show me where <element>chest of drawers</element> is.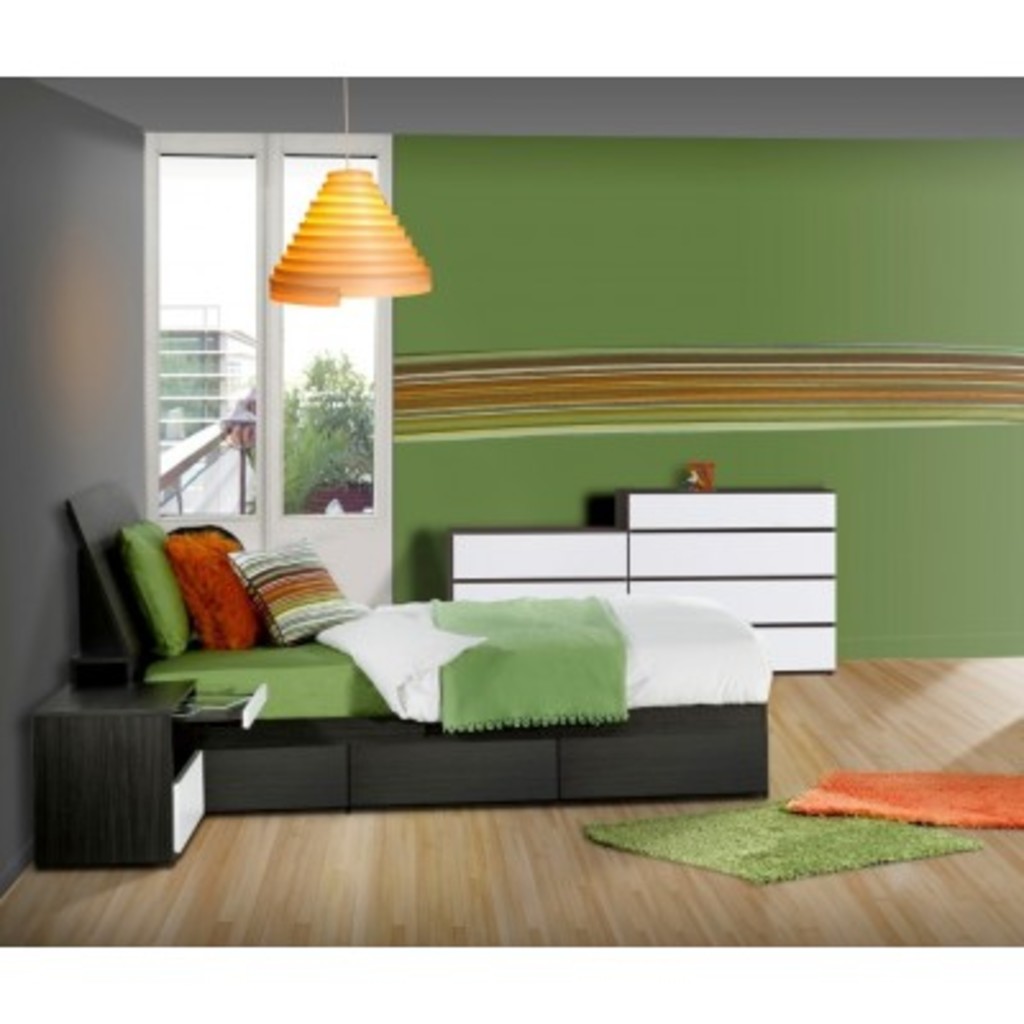
<element>chest of drawers</element> is at <region>448, 486, 842, 671</region>.
